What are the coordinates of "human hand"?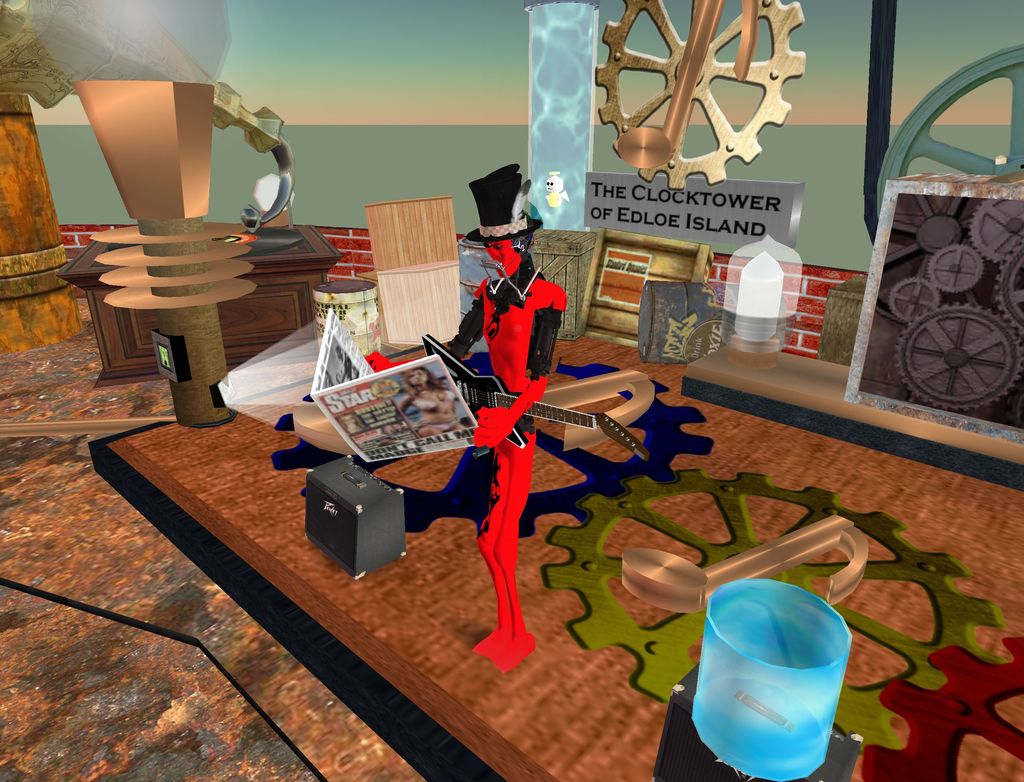
364/353/394/373.
